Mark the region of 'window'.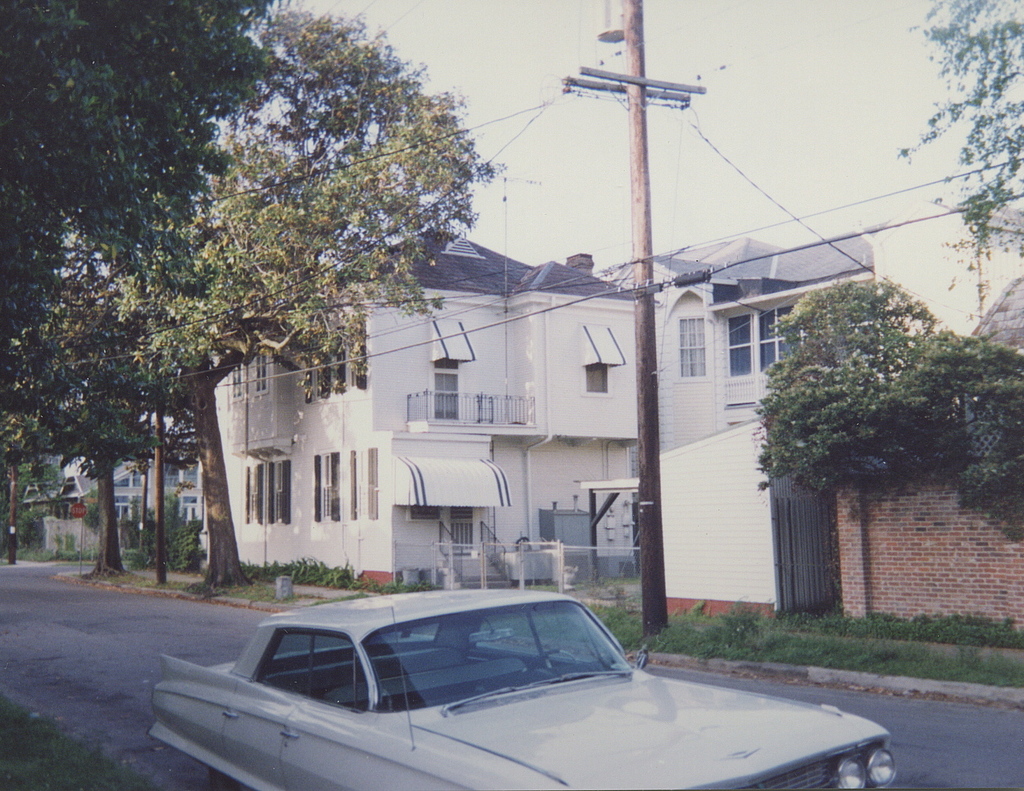
Region: left=114, top=490, right=143, bottom=524.
